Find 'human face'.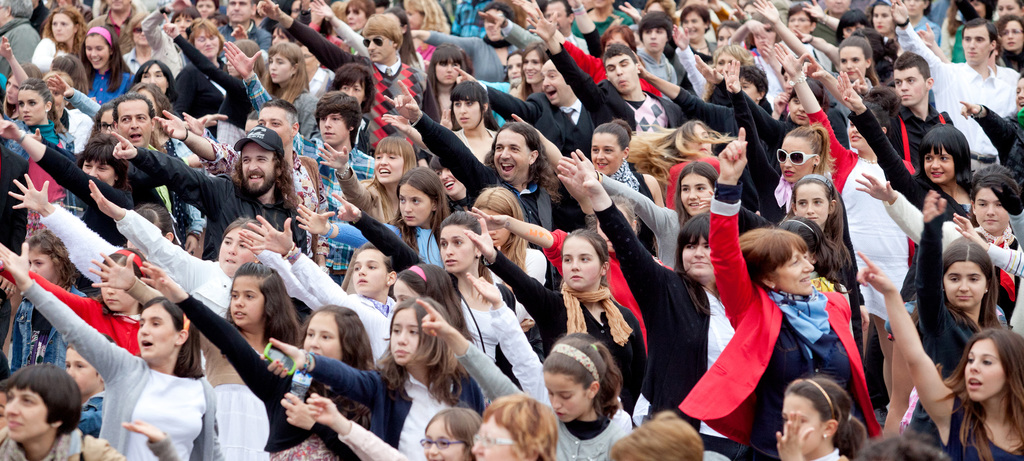
778/134/815/183.
